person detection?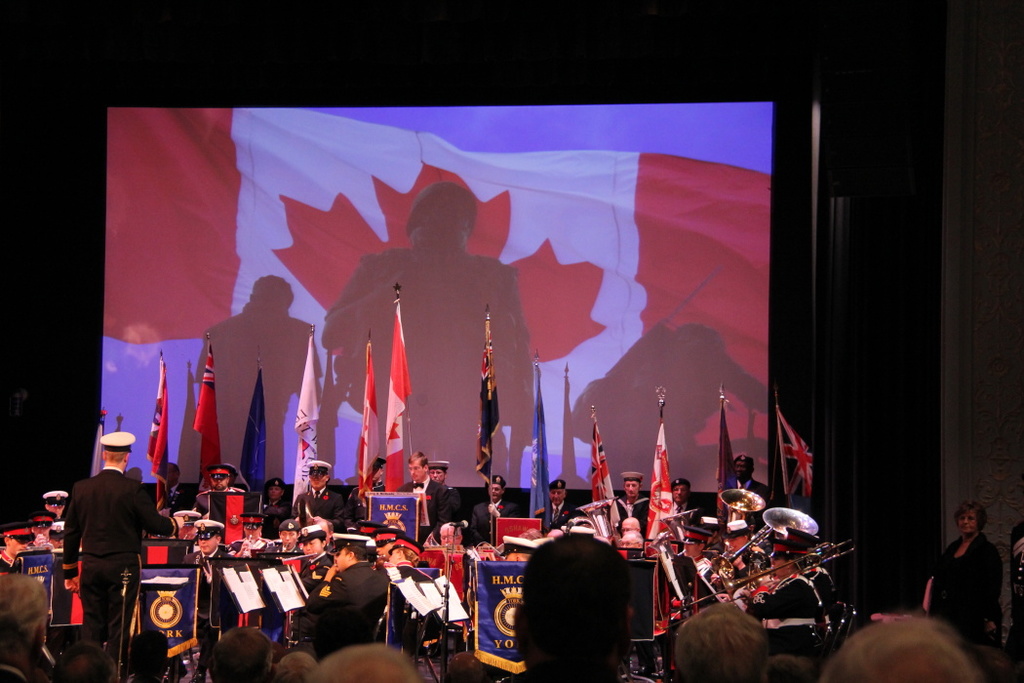
box(292, 526, 336, 591)
